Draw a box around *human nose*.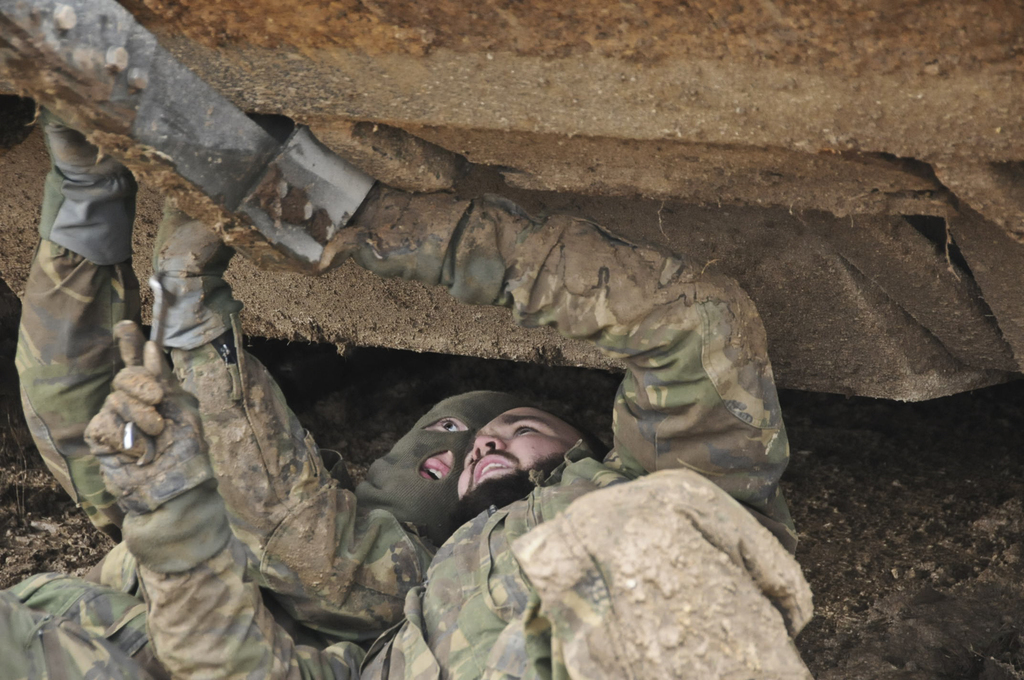
BBox(473, 438, 501, 459).
